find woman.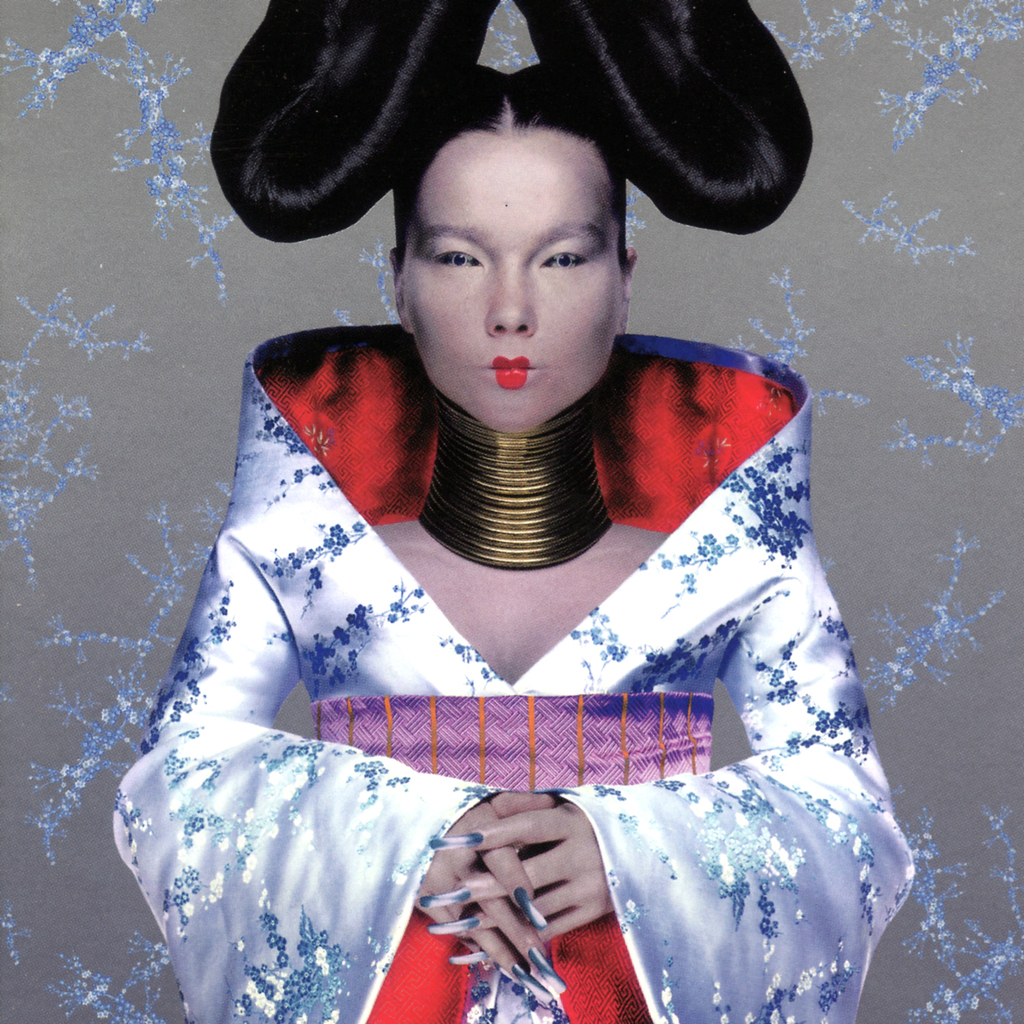
region(203, 71, 879, 1023).
